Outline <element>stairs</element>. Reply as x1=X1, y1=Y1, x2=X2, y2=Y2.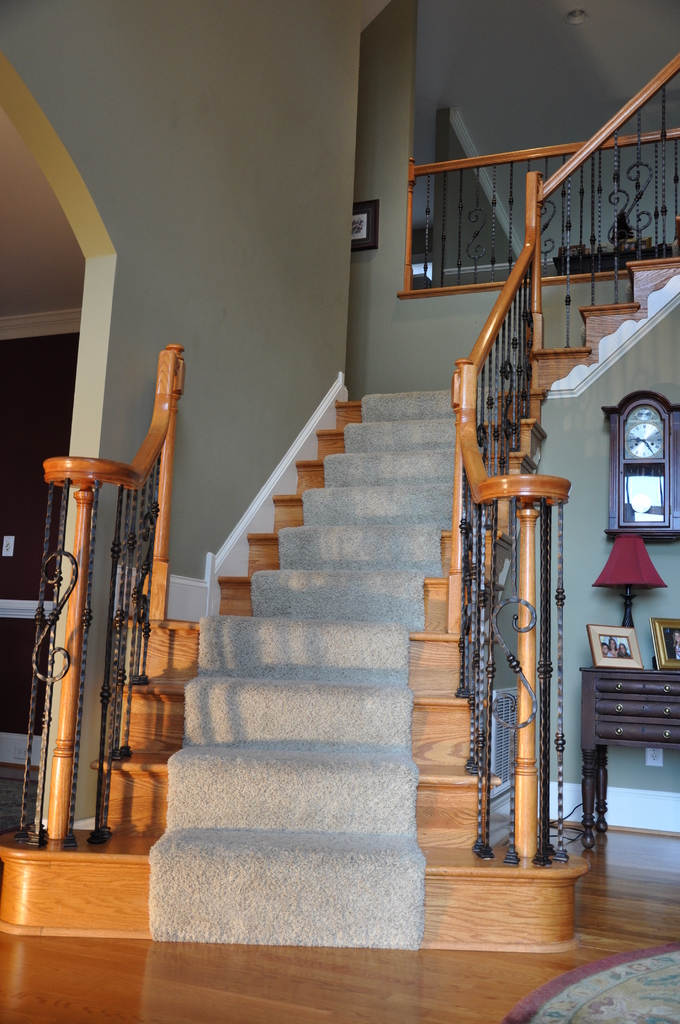
x1=0, y1=214, x2=679, y2=940.
